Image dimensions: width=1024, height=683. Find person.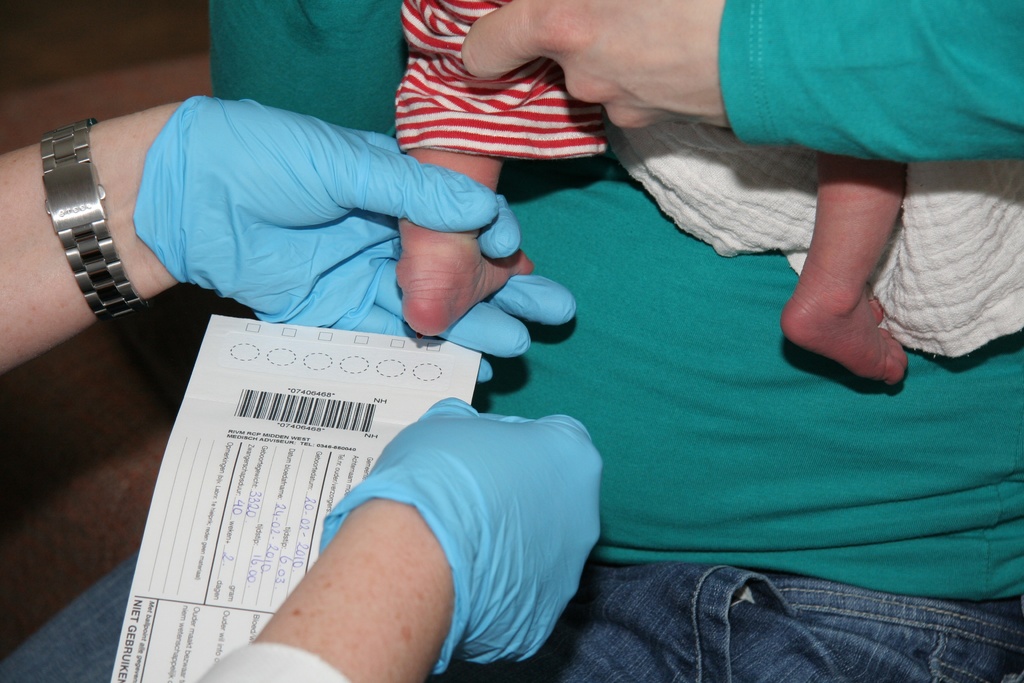
region(207, 0, 1023, 682).
